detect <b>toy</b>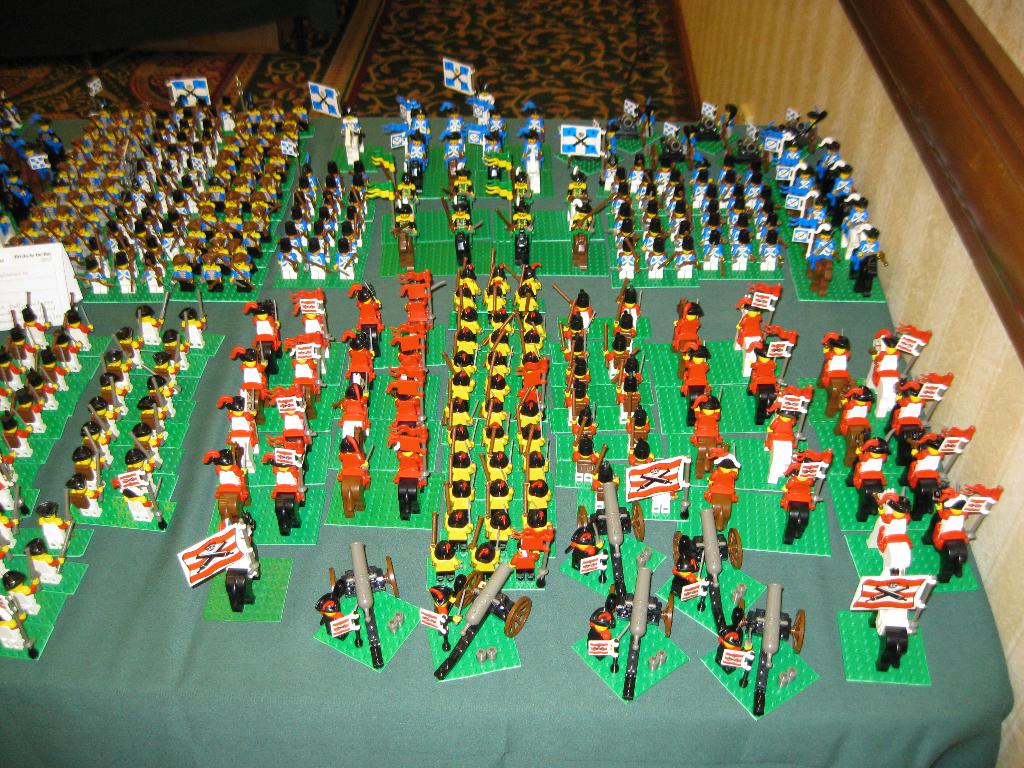
Rect(110, 152, 138, 171)
